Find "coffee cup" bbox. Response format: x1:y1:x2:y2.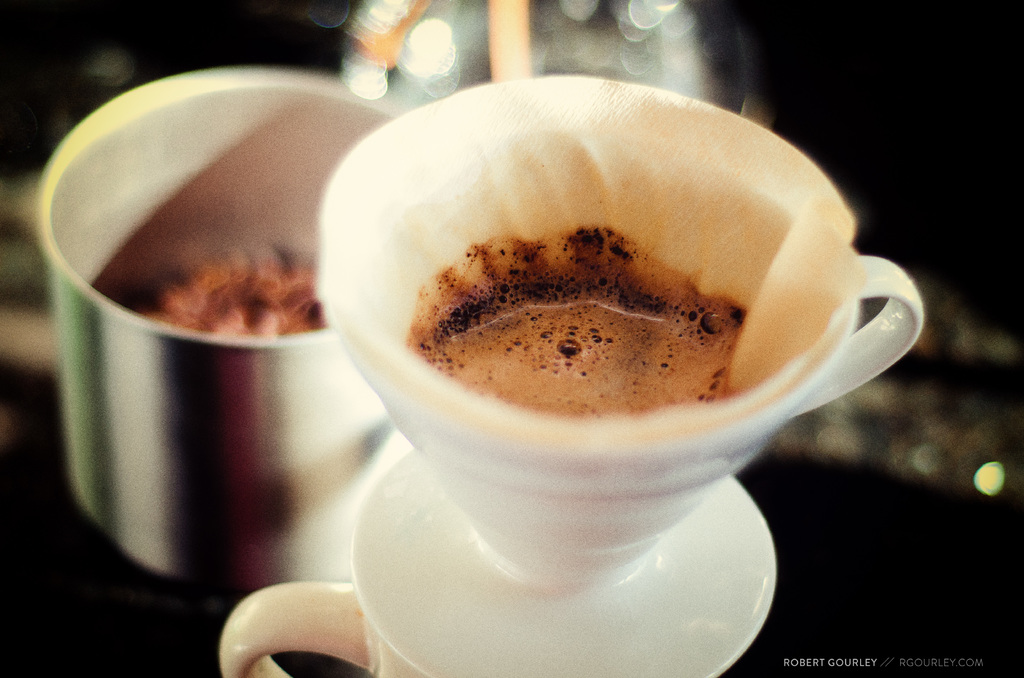
348:74:926:677.
